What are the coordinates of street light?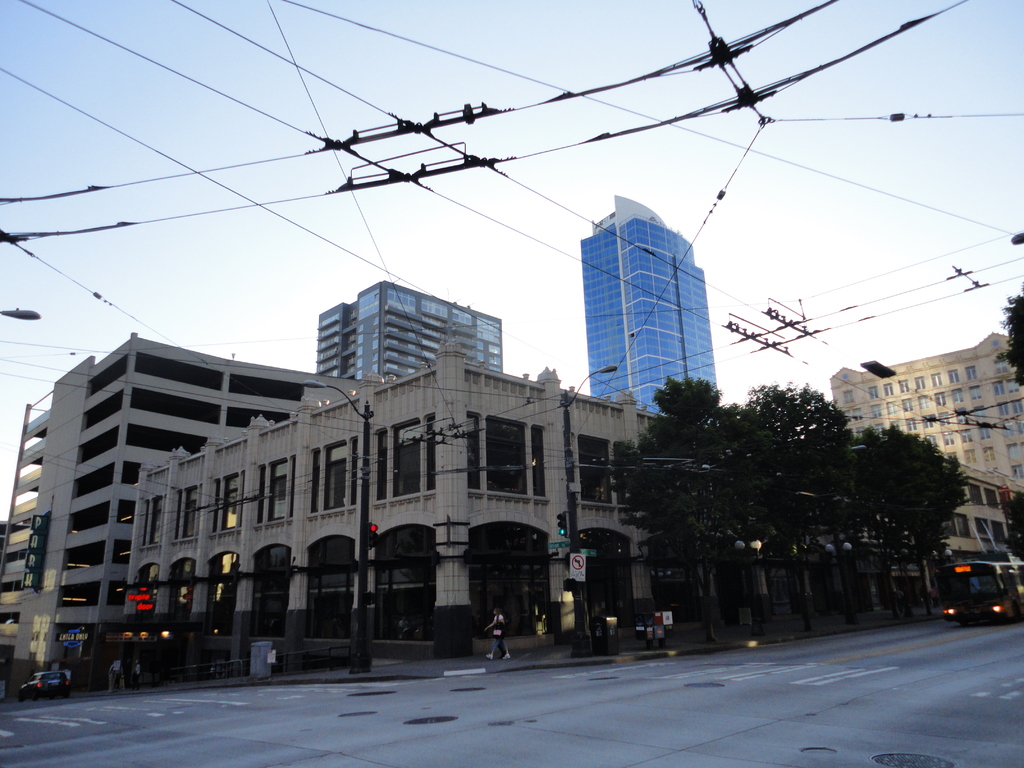
x1=553 y1=365 x2=620 y2=660.
